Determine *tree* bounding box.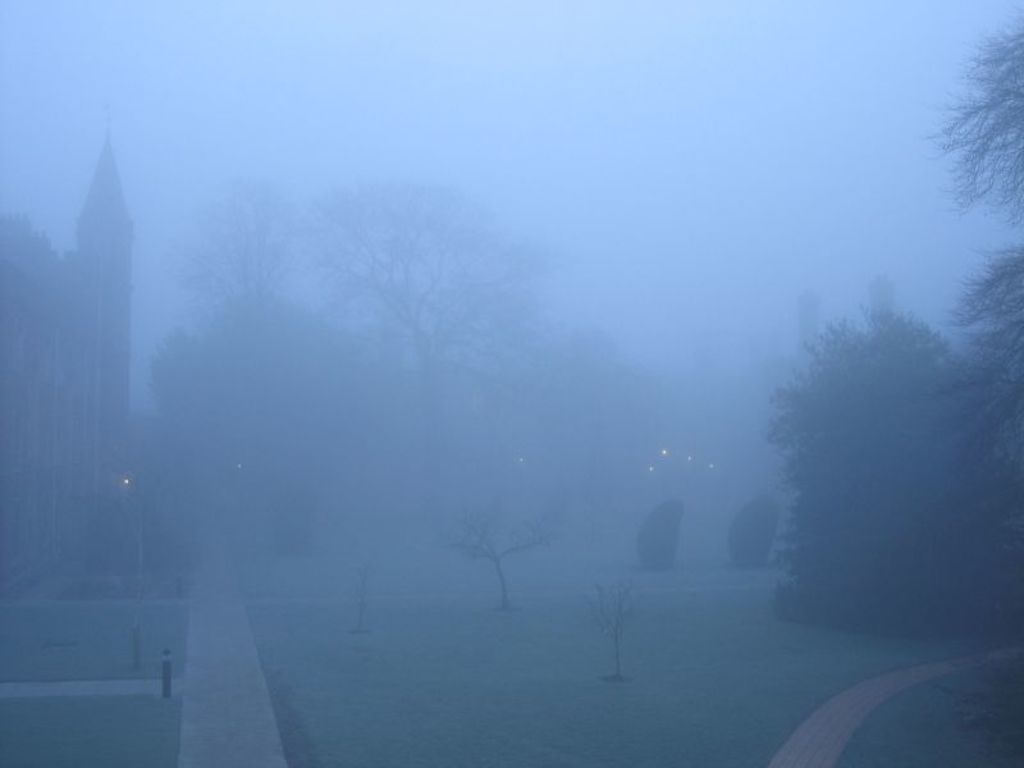
Determined: {"x1": 951, "y1": 29, "x2": 1023, "y2": 189}.
